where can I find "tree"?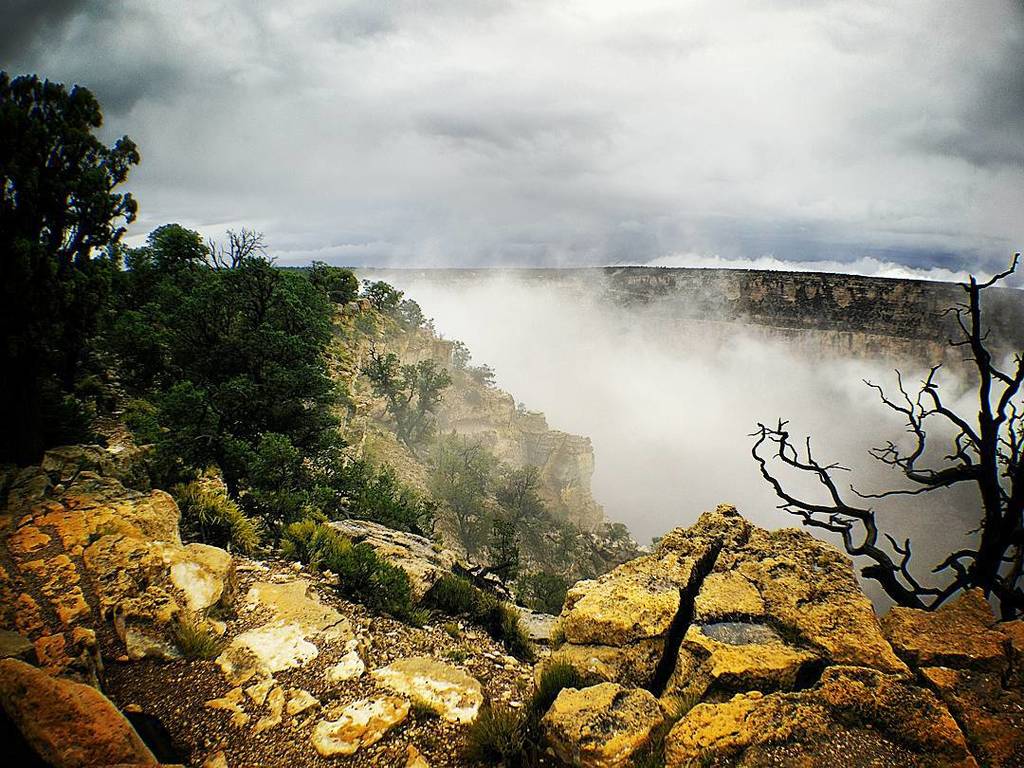
You can find it at 598/511/628/542.
